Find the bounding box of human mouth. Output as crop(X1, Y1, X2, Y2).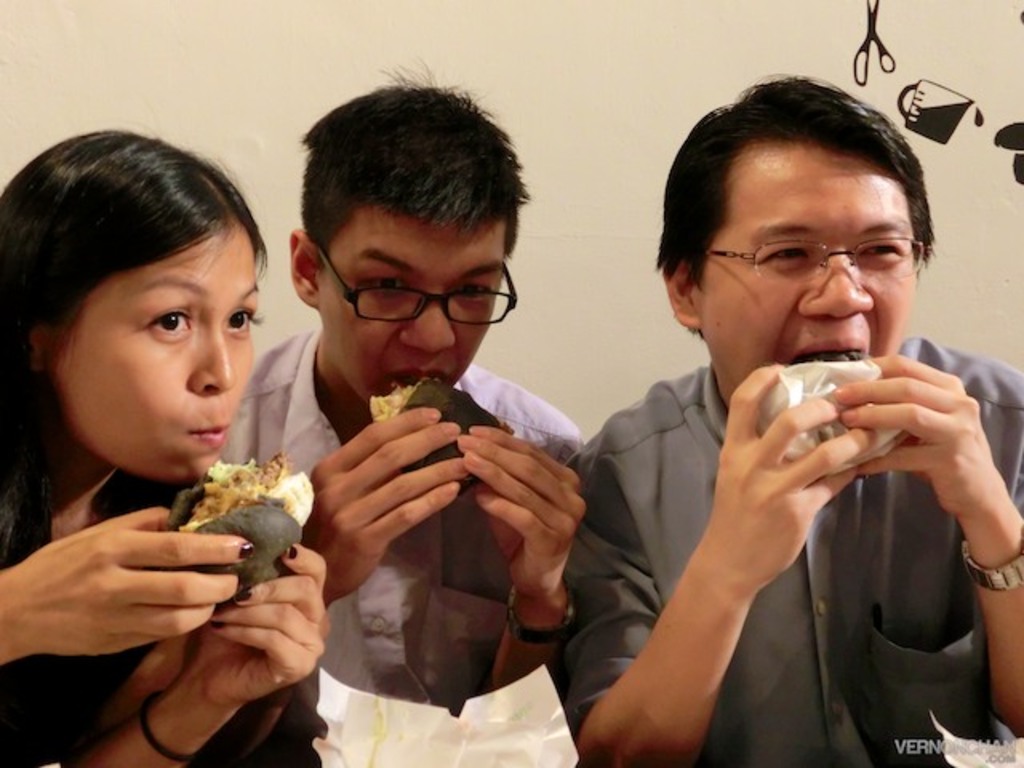
crop(386, 362, 451, 390).
